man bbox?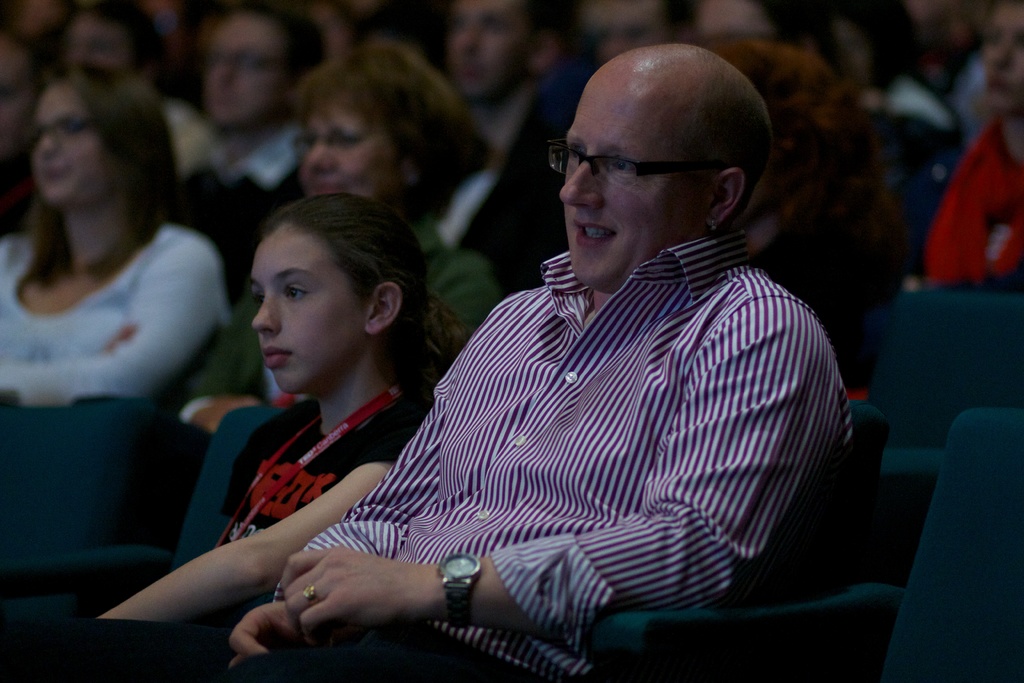
[168,3,323,306]
